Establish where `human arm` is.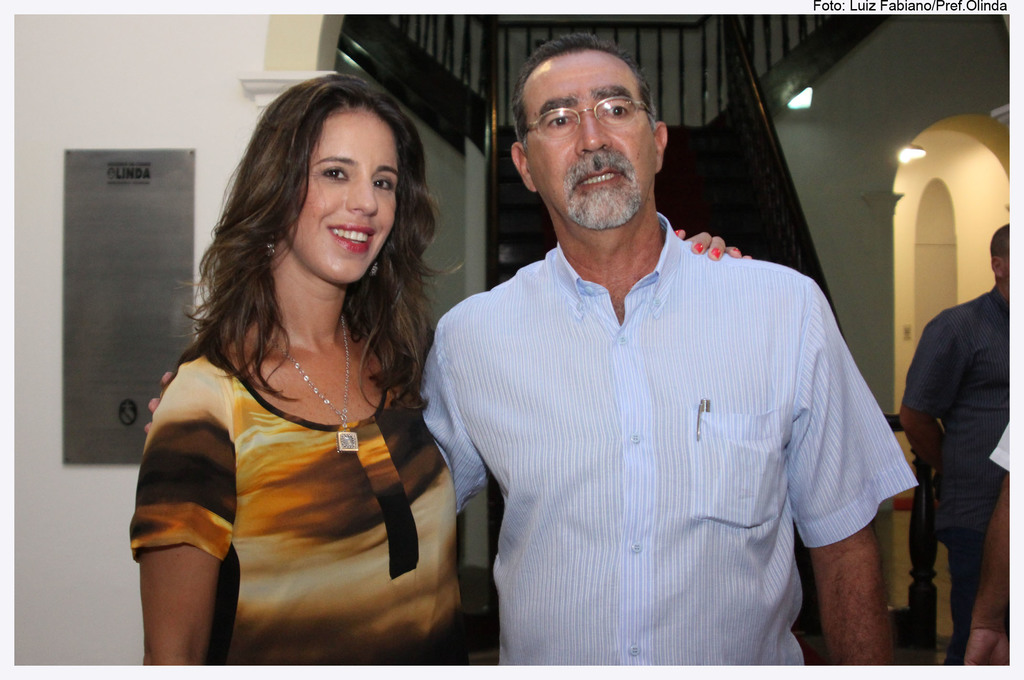
Established at BBox(141, 367, 243, 652).
